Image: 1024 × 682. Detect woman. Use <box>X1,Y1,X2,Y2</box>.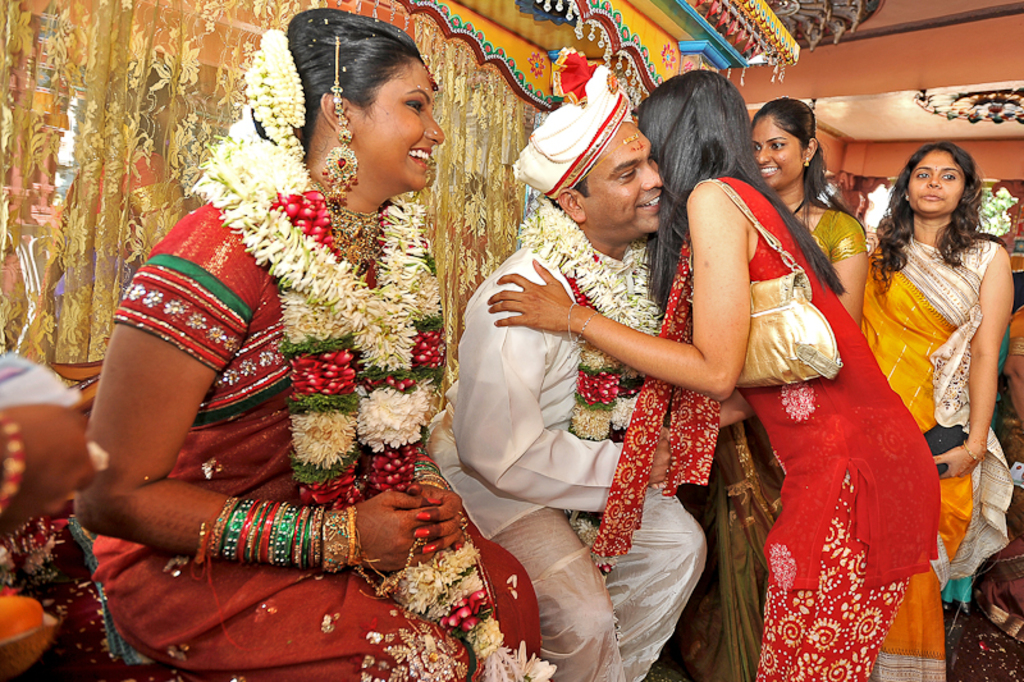
<box>483,65,941,681</box>.
